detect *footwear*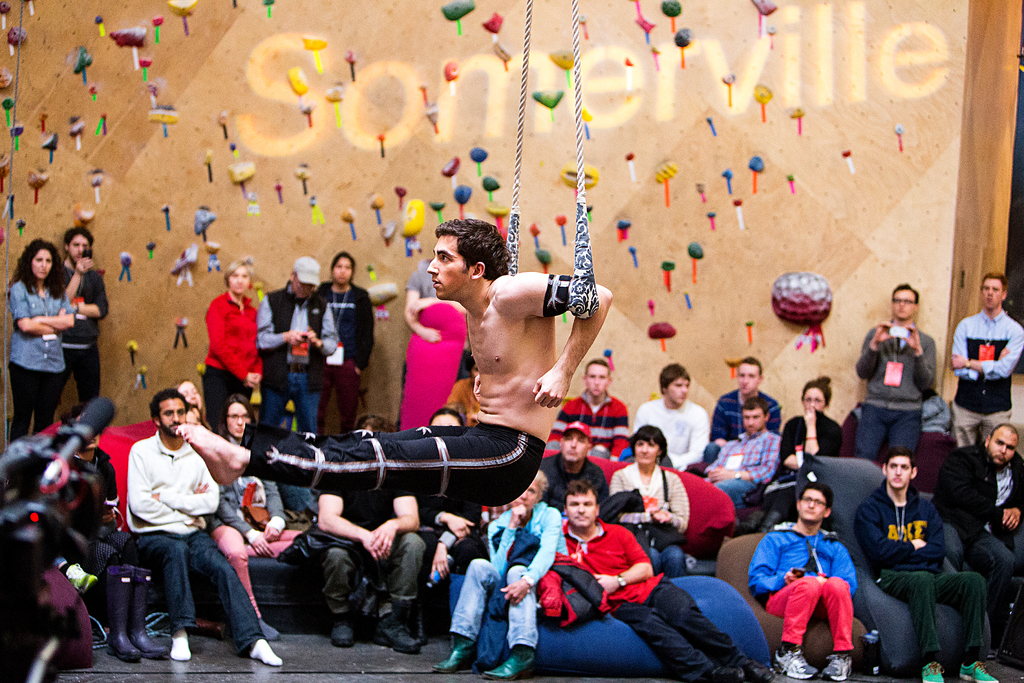
BBox(735, 658, 776, 682)
